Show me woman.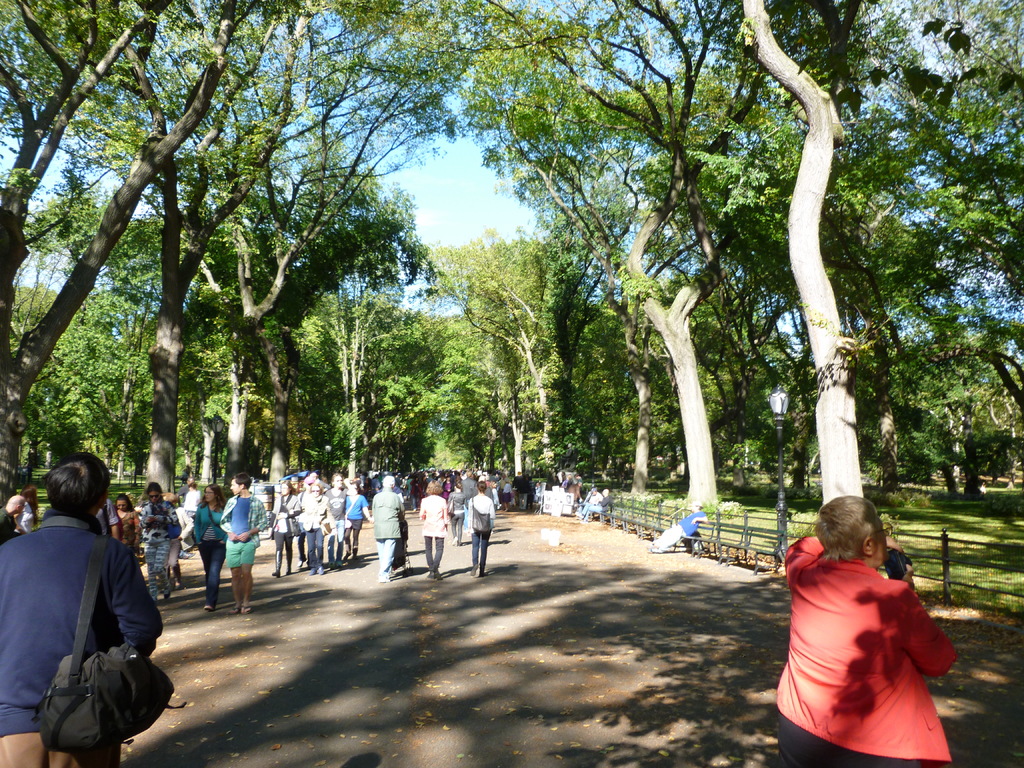
woman is here: bbox(344, 486, 370, 557).
